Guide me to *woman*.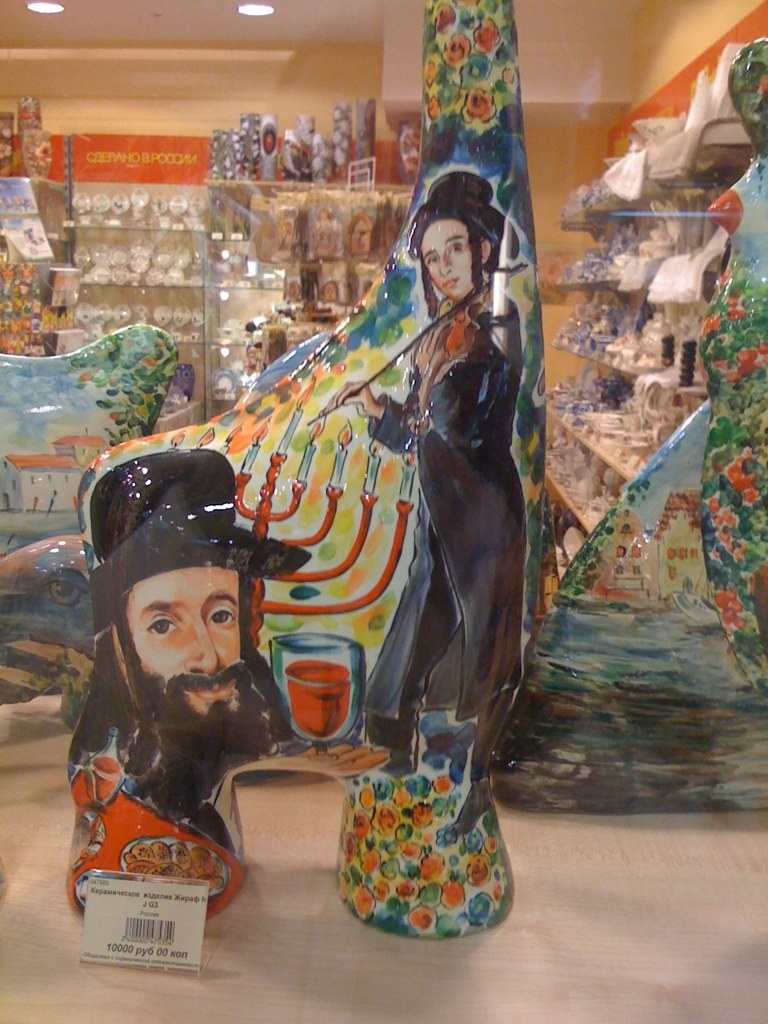
Guidance: 342, 98, 559, 901.
